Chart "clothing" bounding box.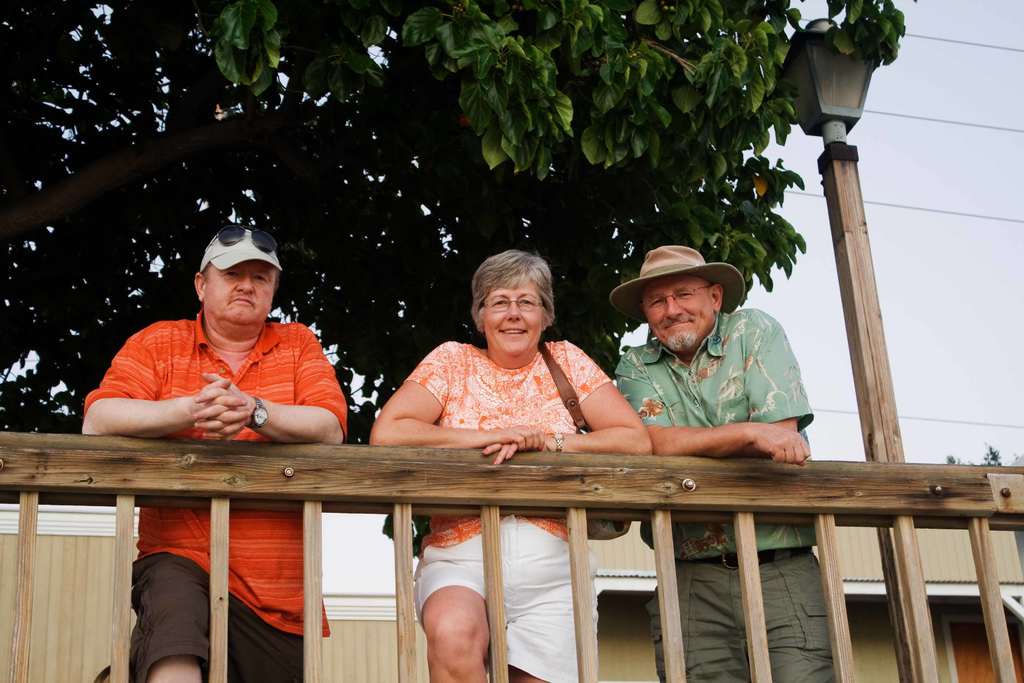
Charted: (x1=397, y1=332, x2=618, y2=682).
